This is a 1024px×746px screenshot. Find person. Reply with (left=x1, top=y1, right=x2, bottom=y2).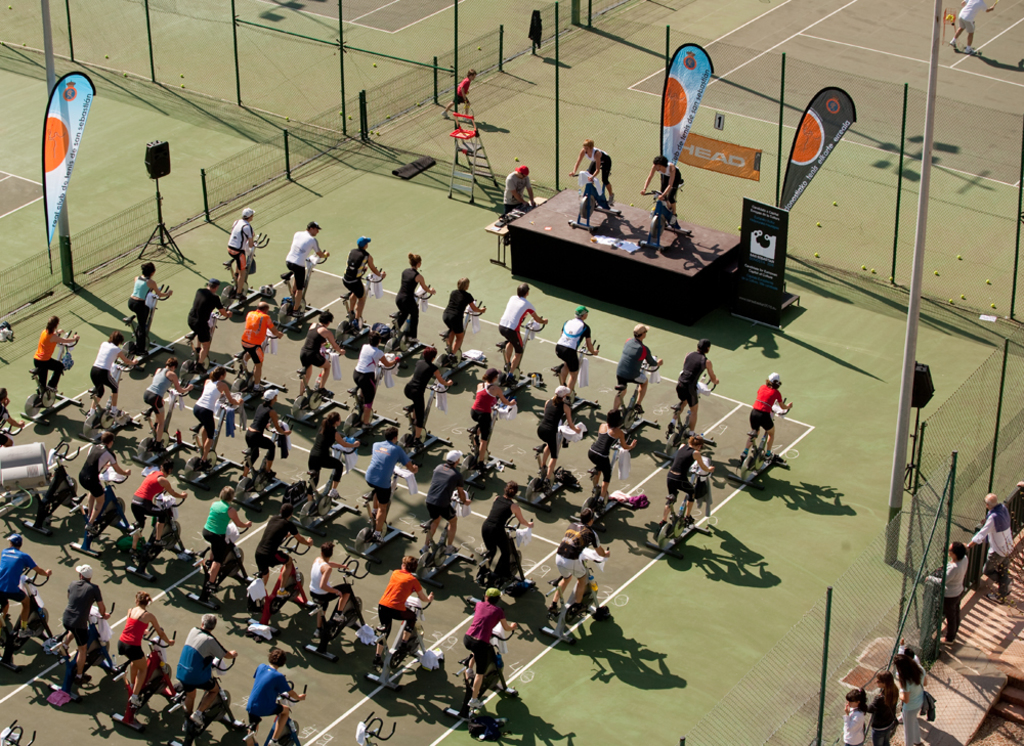
(left=461, top=585, right=518, bottom=704).
